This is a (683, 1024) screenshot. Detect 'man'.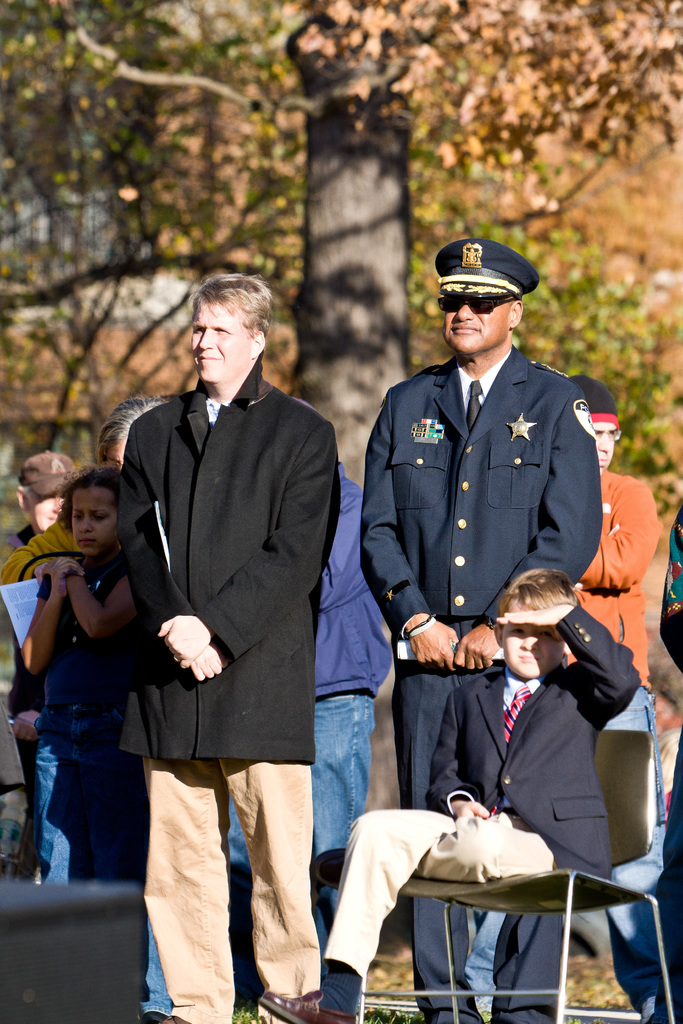
bbox(94, 246, 352, 972).
